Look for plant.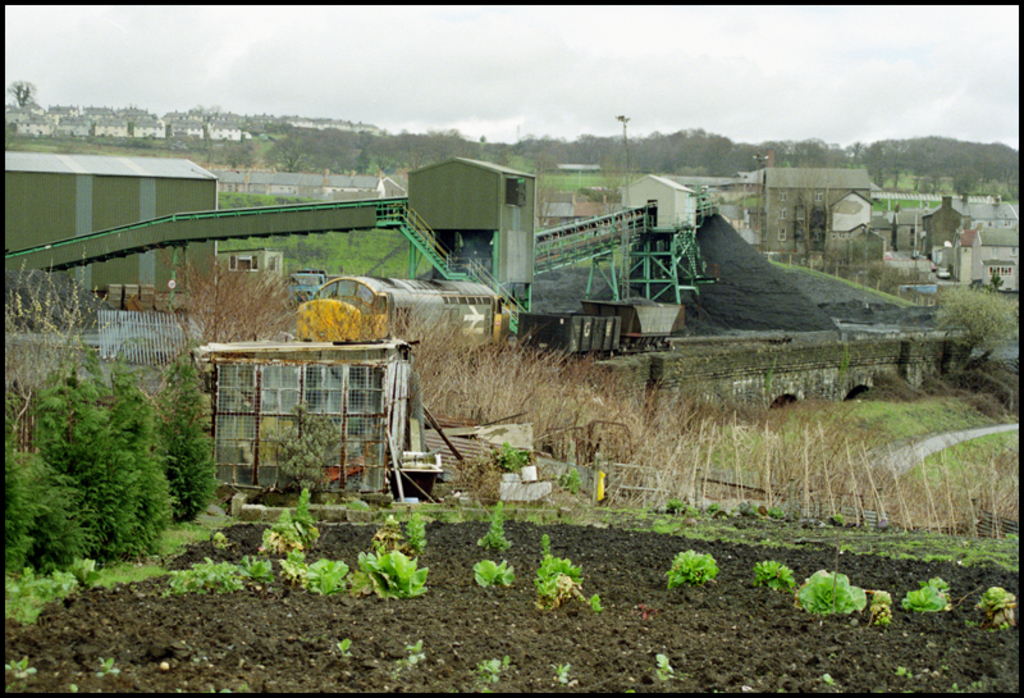
Found: region(465, 556, 508, 587).
